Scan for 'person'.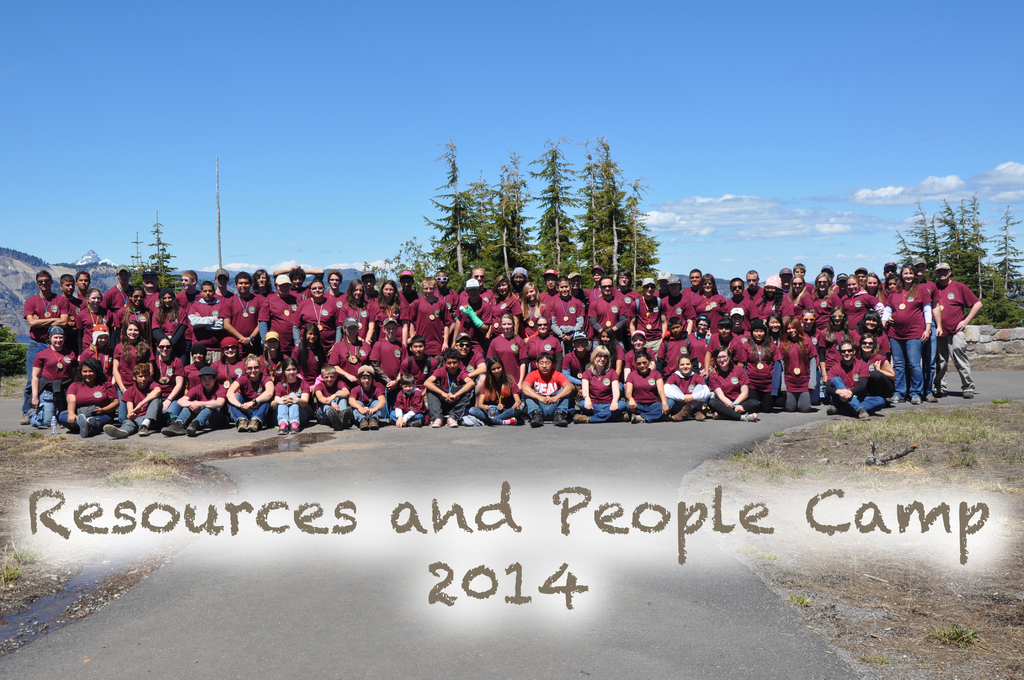
Scan result: crop(291, 321, 327, 390).
